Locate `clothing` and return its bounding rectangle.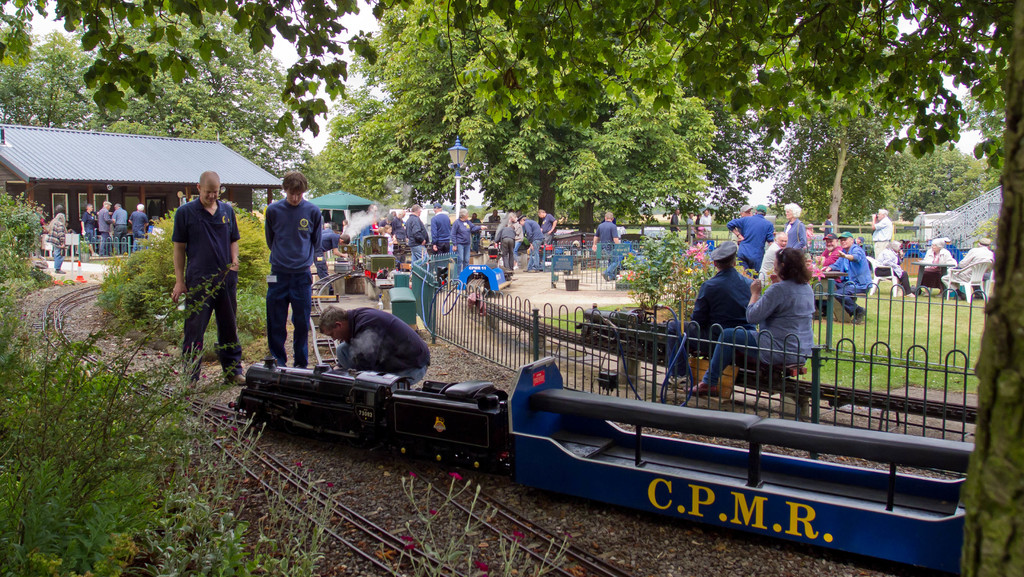
[left=829, top=250, right=870, bottom=312].
